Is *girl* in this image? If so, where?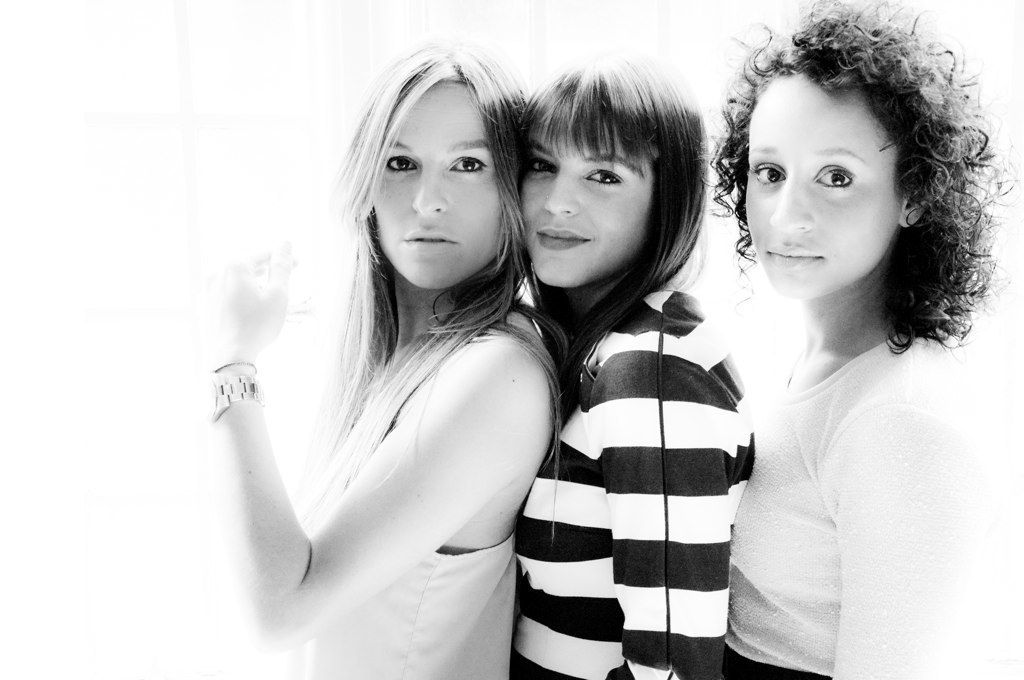
Yes, at <box>711,8,997,679</box>.
